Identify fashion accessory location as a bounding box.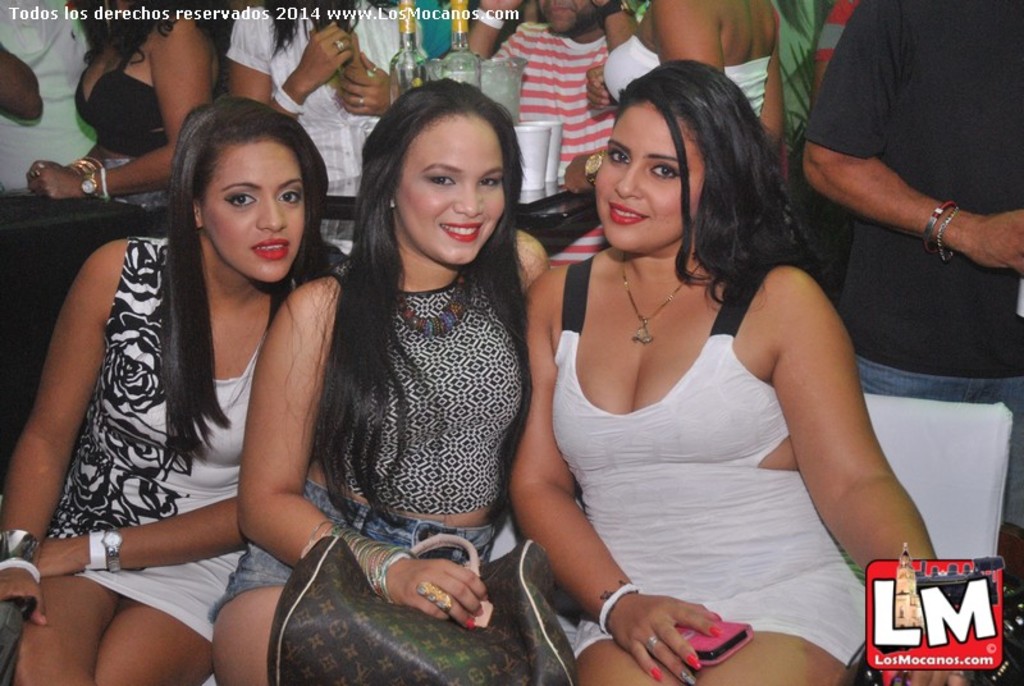
(left=335, top=42, right=347, bottom=51).
